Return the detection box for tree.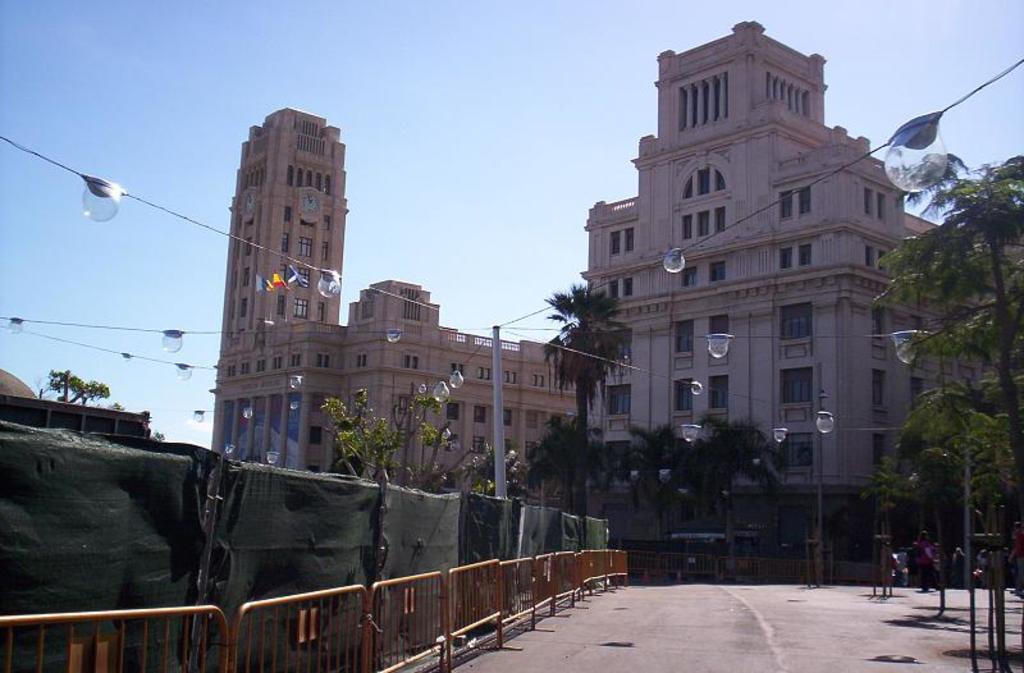
BBox(540, 278, 635, 504).
